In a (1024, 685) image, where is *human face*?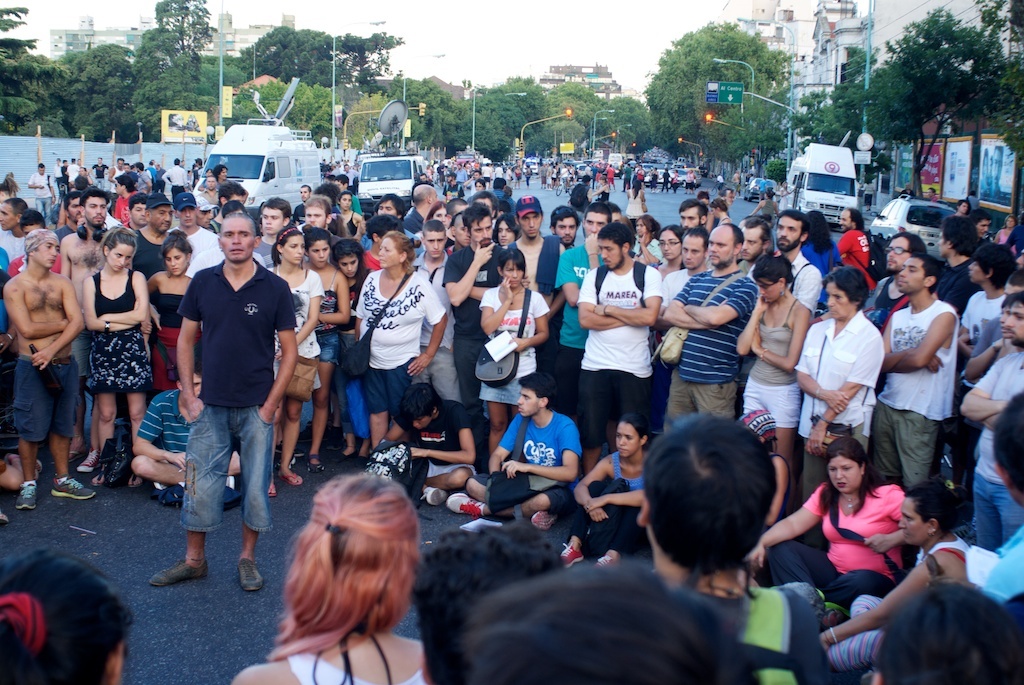
BBox(840, 208, 849, 232).
